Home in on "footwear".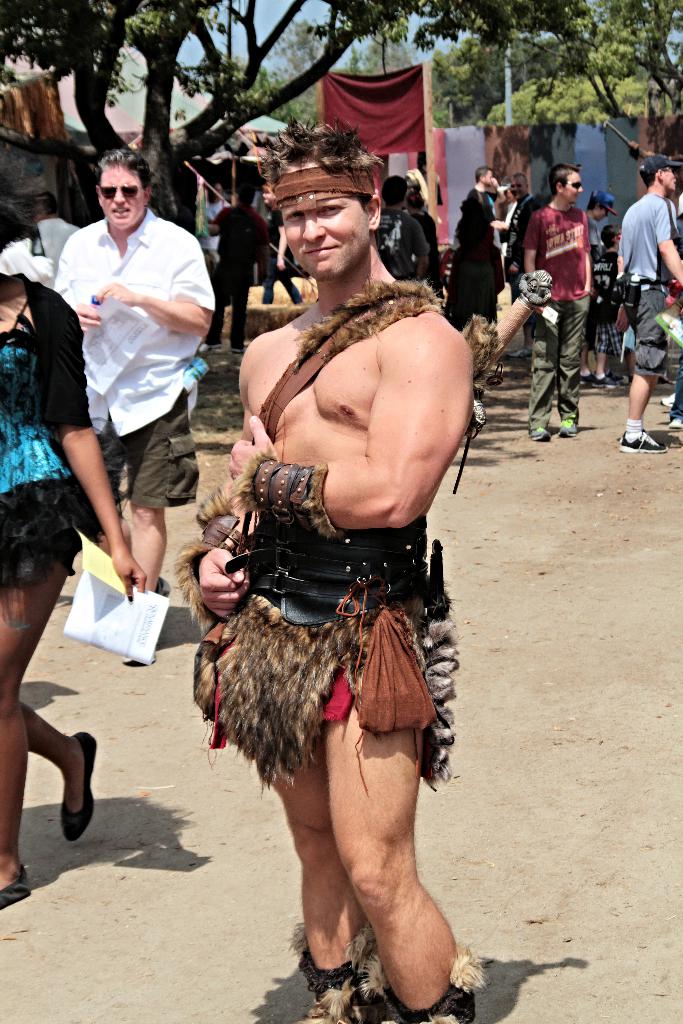
Homed in at 193,339,224,355.
